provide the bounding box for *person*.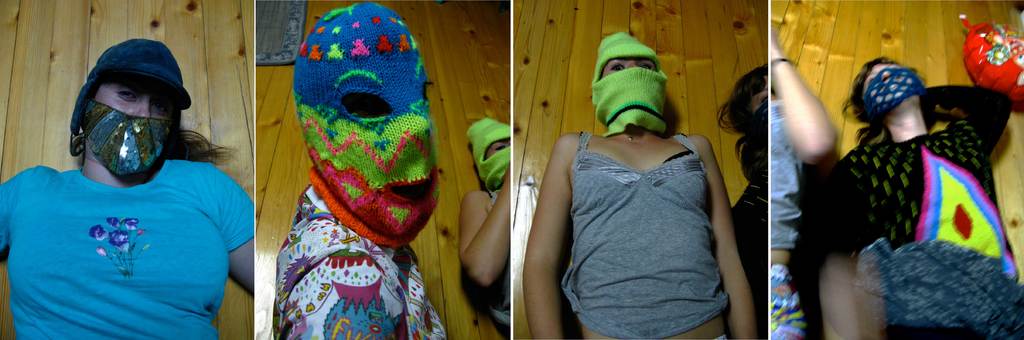
<box>722,56,771,338</box>.
